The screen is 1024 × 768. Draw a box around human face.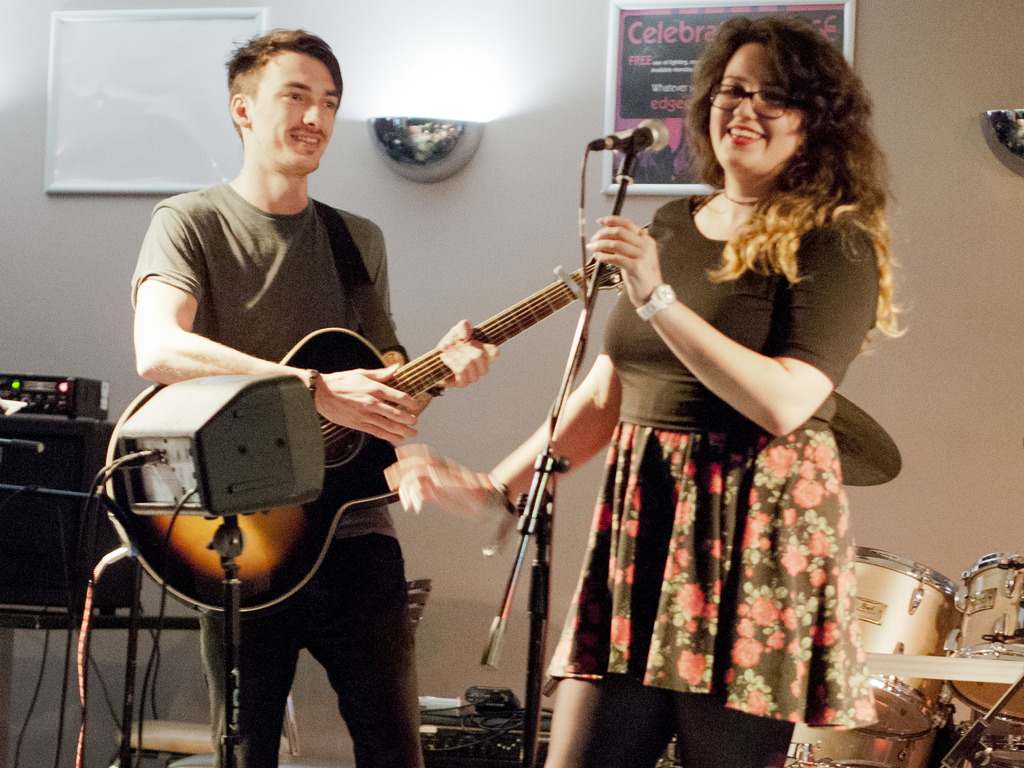
{"left": 710, "top": 37, "right": 817, "bottom": 169}.
